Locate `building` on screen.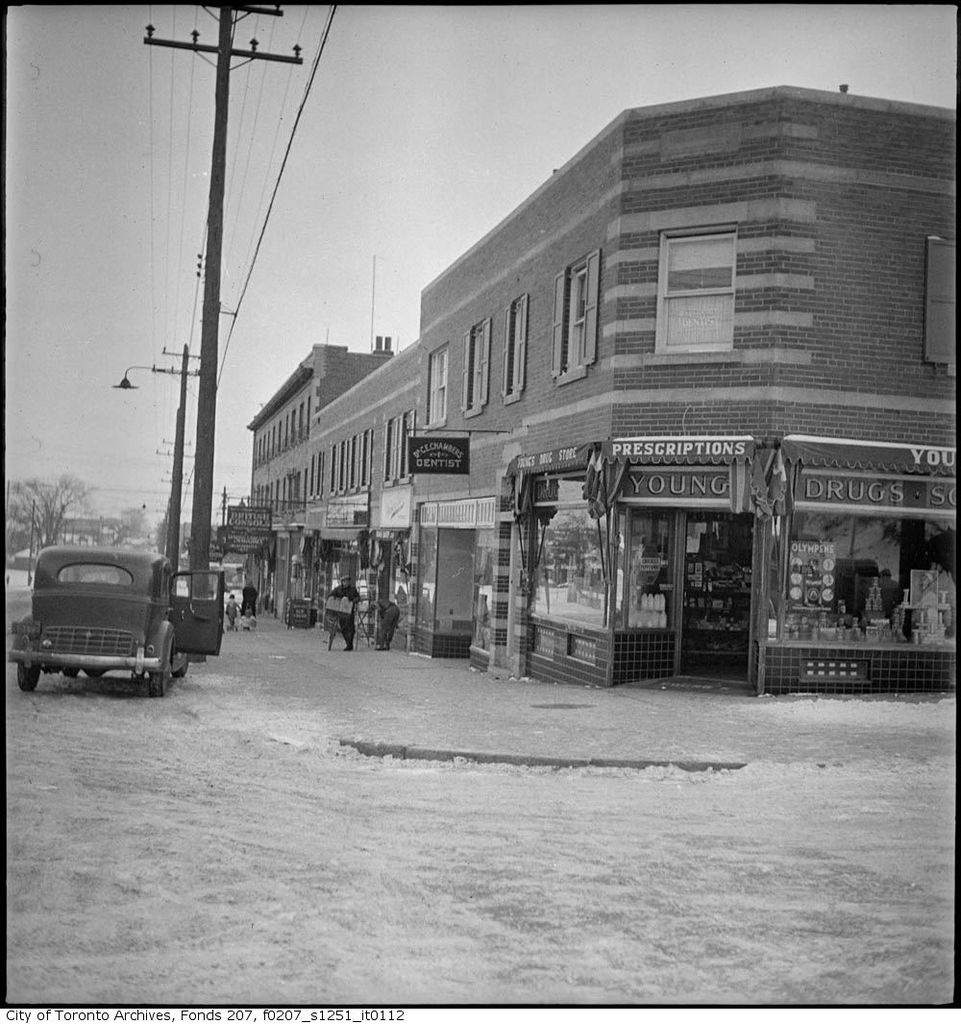
On screen at region(234, 74, 954, 690).
